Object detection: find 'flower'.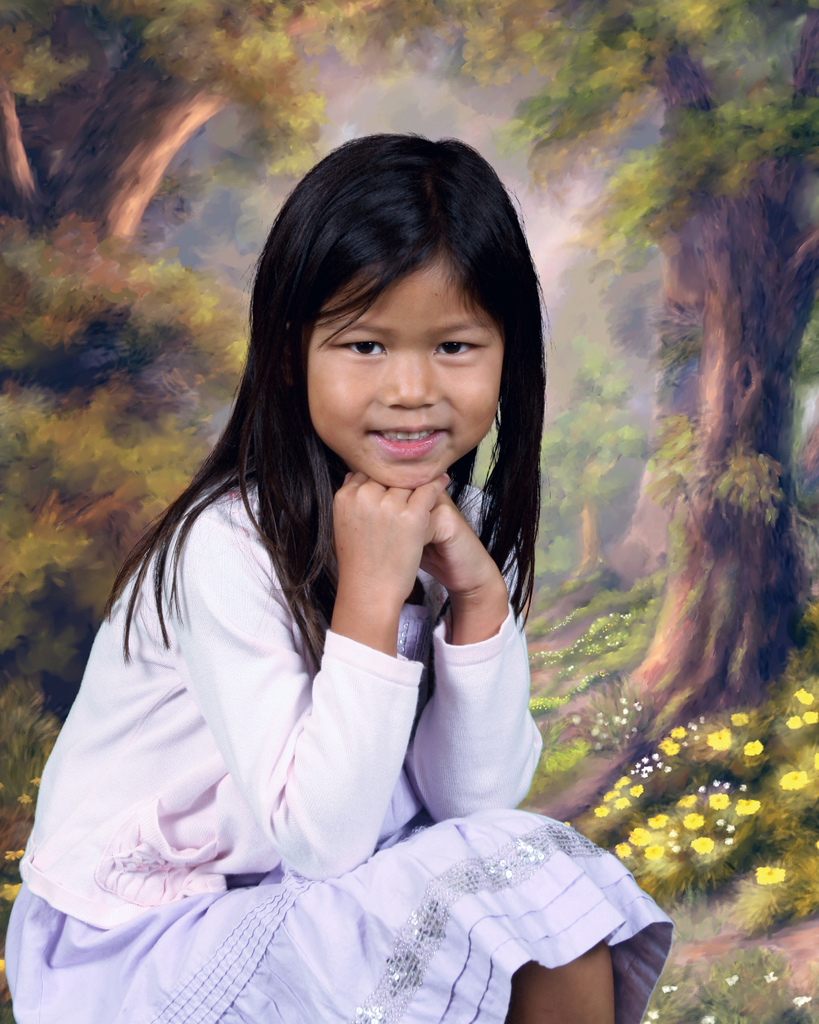
locate(728, 713, 749, 727).
